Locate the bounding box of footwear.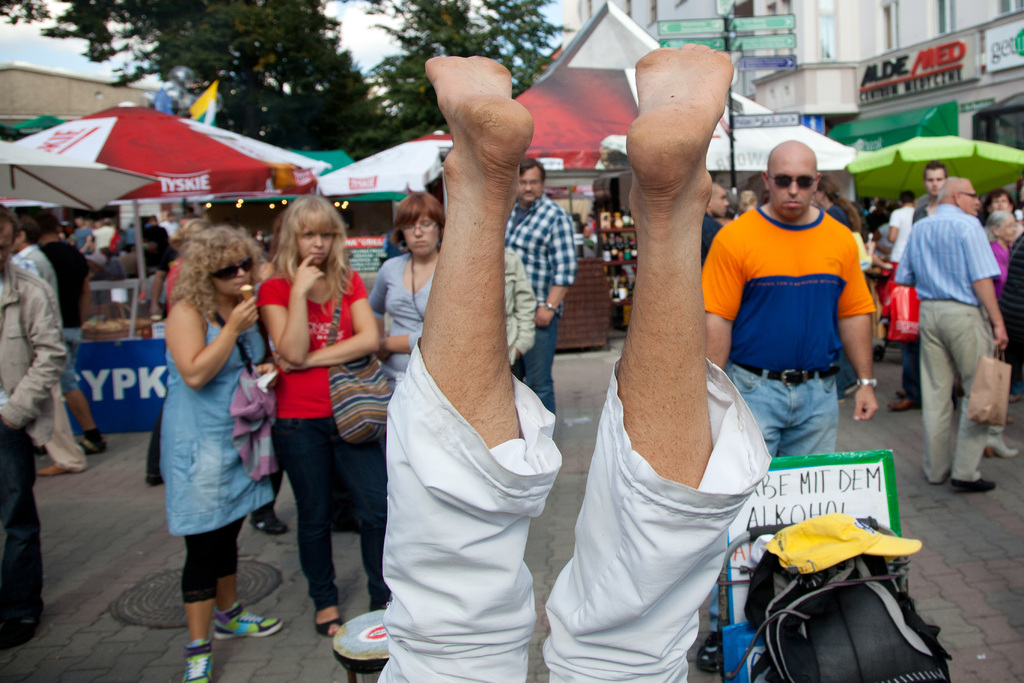
Bounding box: detection(320, 607, 337, 642).
